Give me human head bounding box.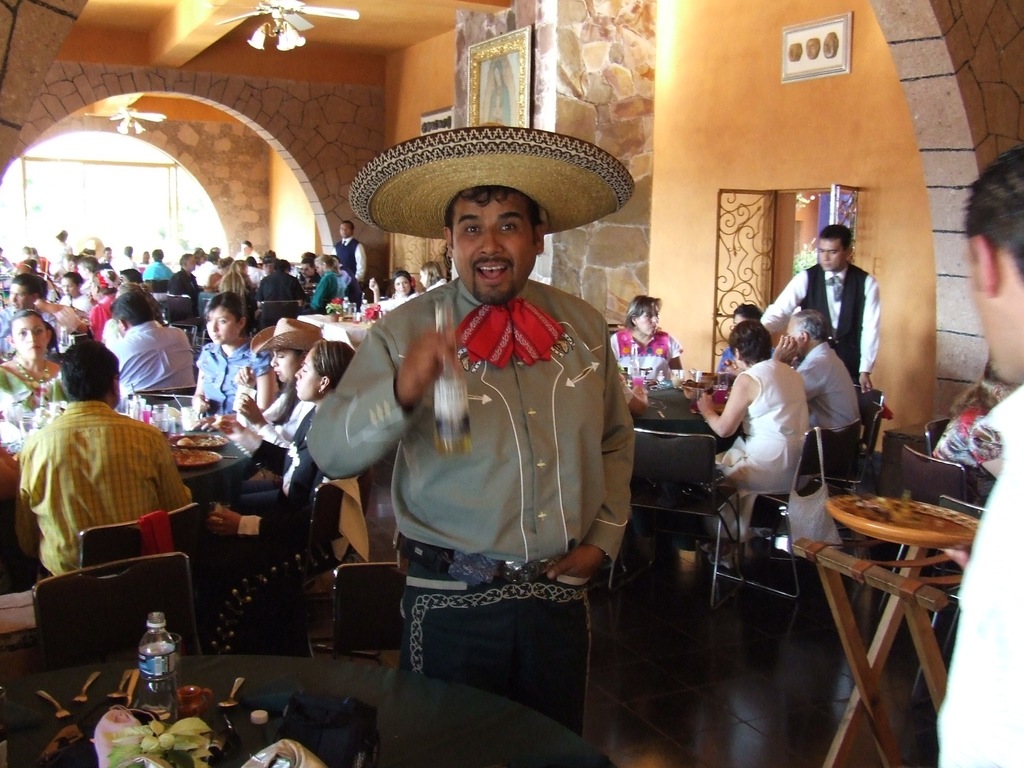
bbox(86, 237, 103, 260).
